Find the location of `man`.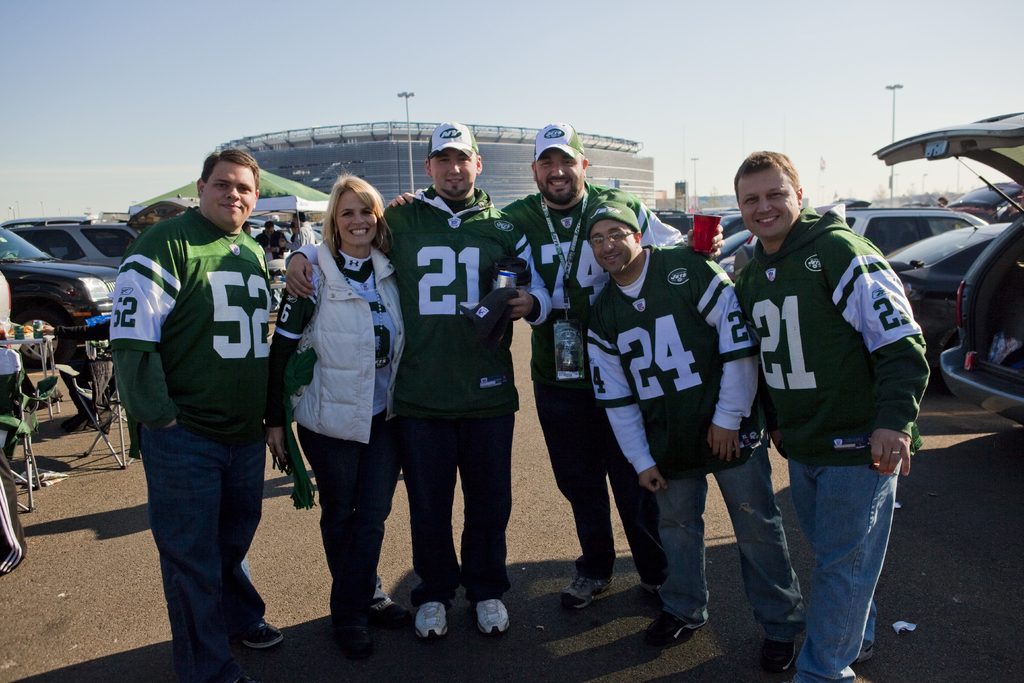
Location: [108,147,289,682].
